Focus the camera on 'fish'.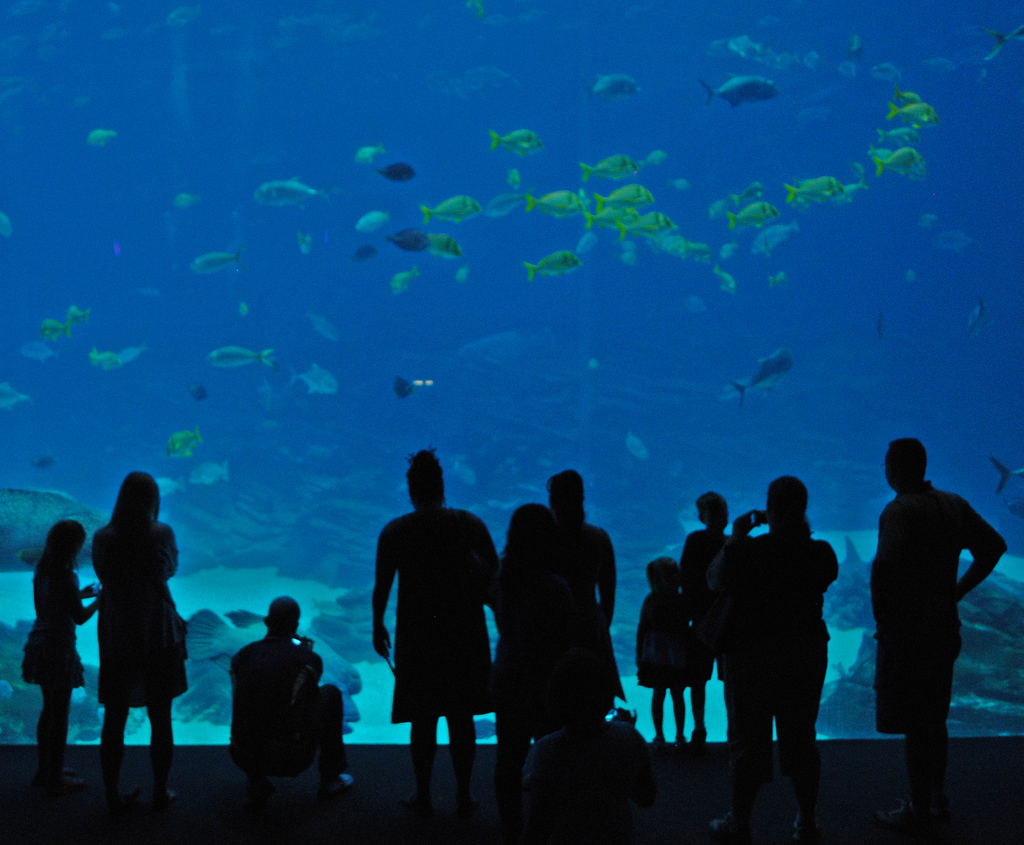
Focus region: box=[172, 193, 204, 210].
